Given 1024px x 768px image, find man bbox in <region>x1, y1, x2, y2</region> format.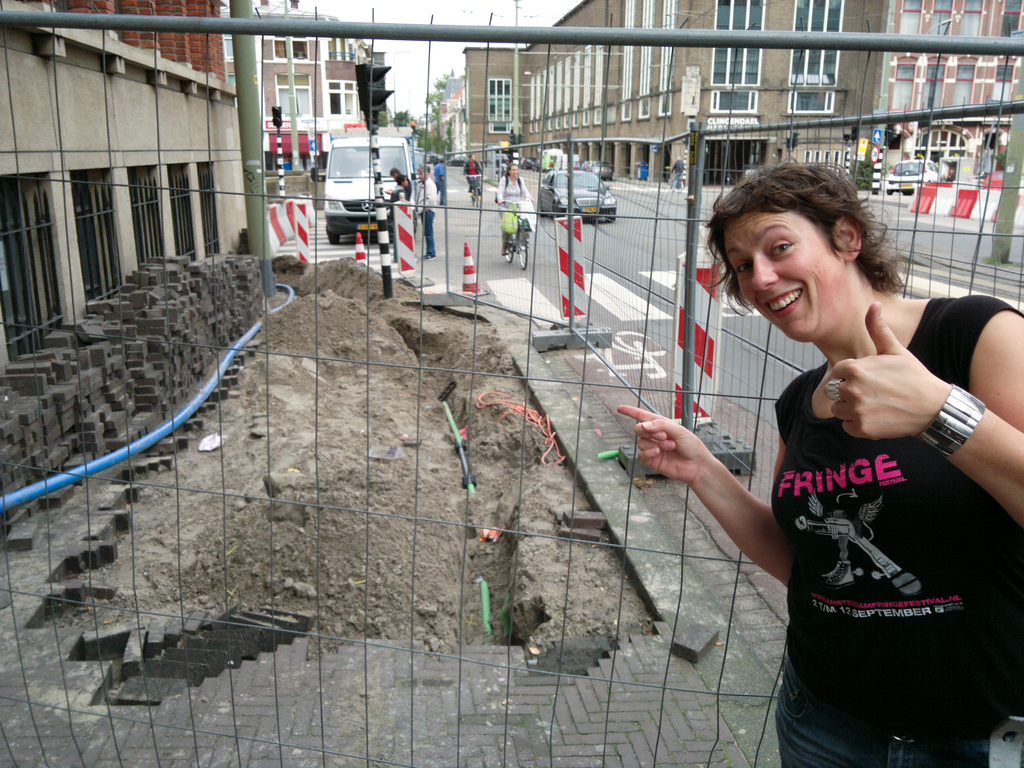
<region>576, 147, 979, 760</region>.
